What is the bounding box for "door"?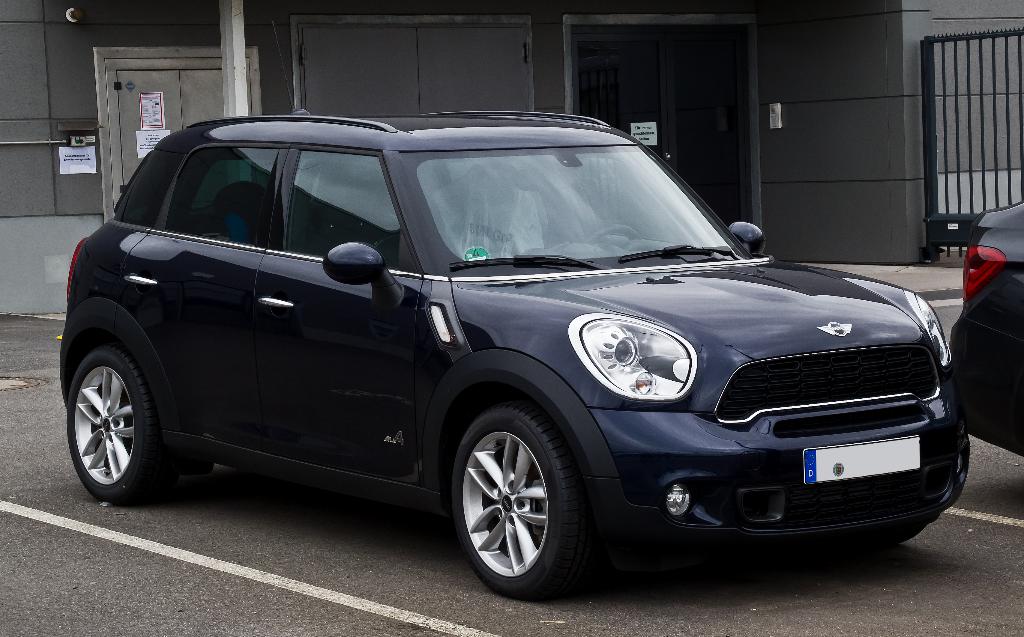
rect(305, 24, 532, 119).
